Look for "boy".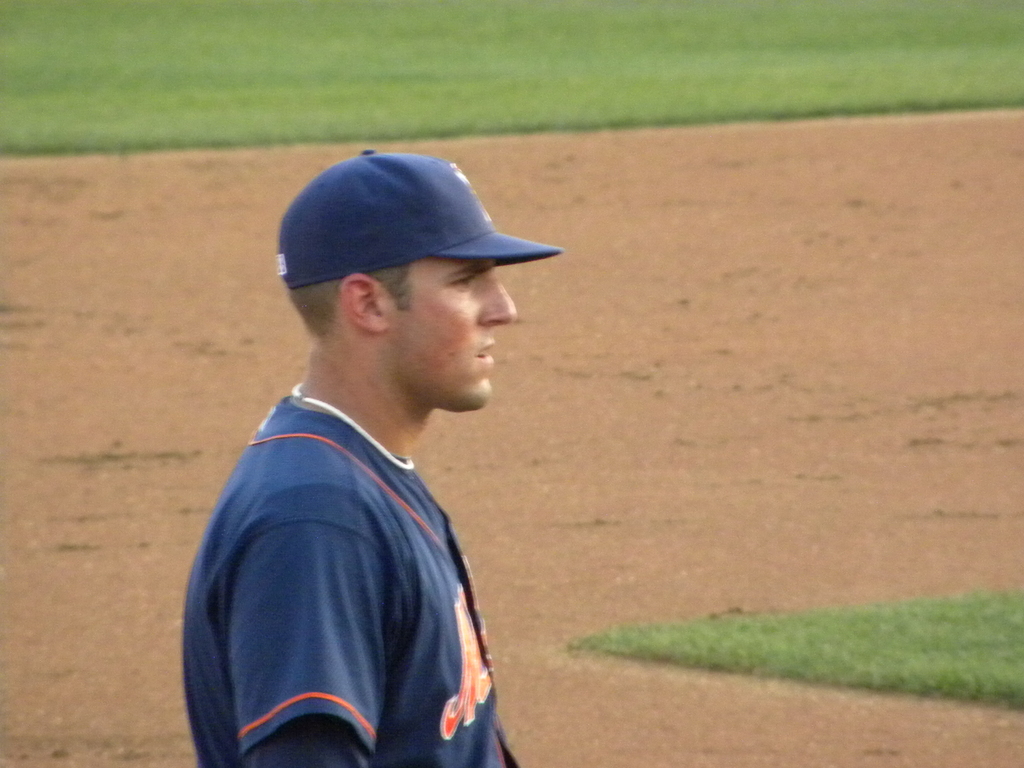
Found: pyautogui.locateOnScreen(179, 143, 559, 767).
